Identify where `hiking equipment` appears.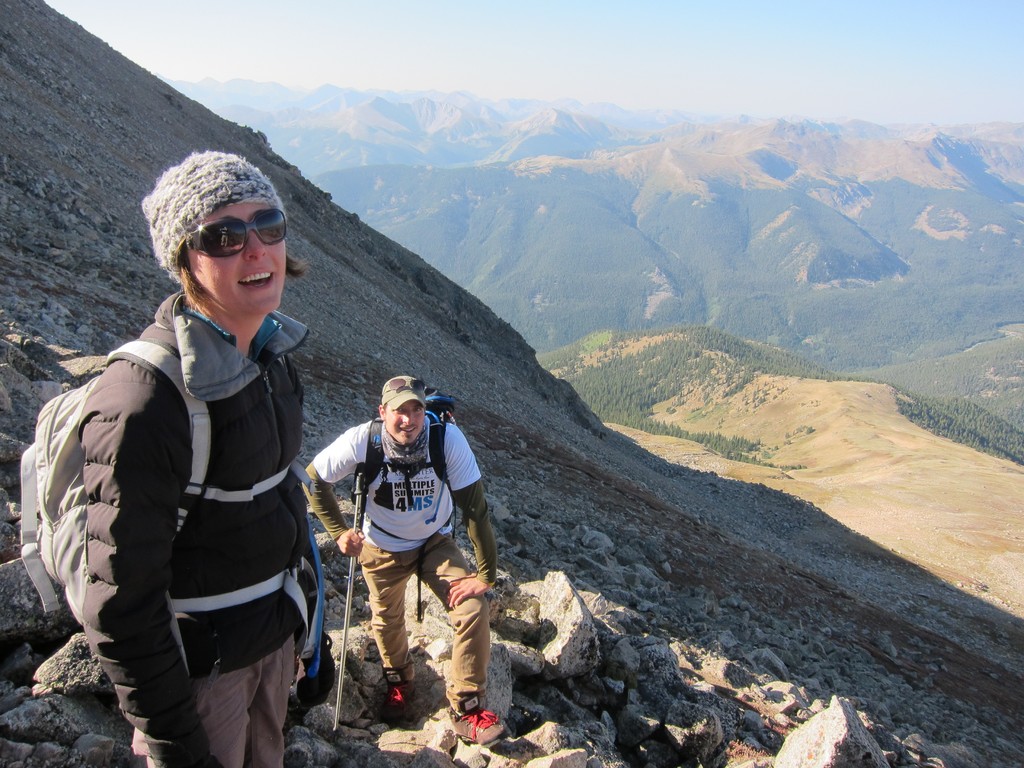
Appears at {"x1": 362, "y1": 392, "x2": 467, "y2": 557}.
